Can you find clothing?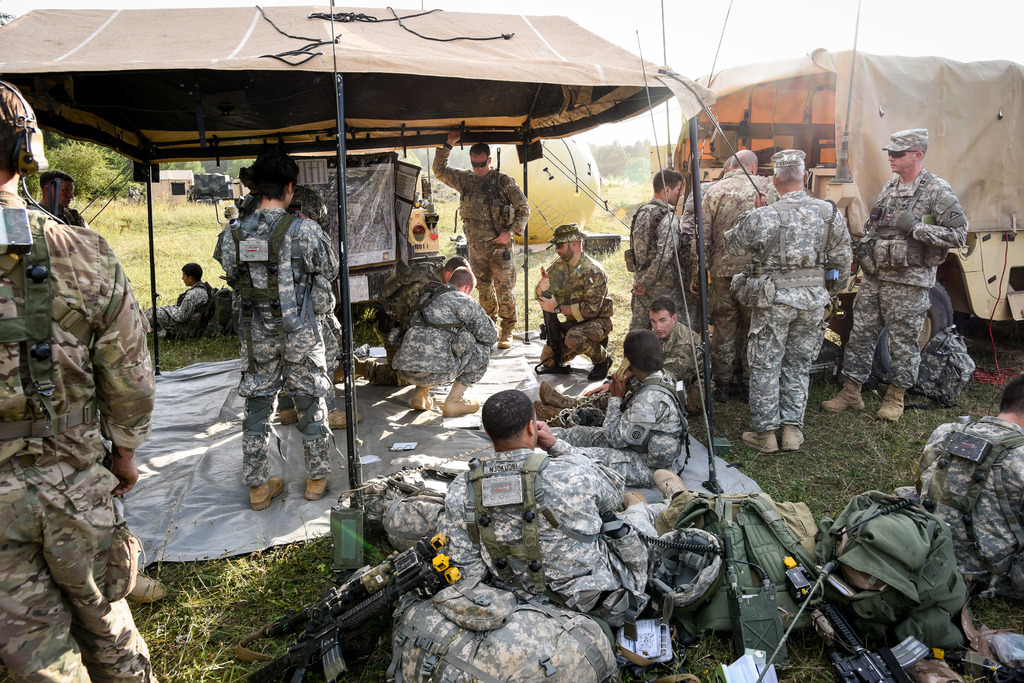
Yes, bounding box: {"left": 208, "top": 161, "right": 333, "bottom": 488}.
